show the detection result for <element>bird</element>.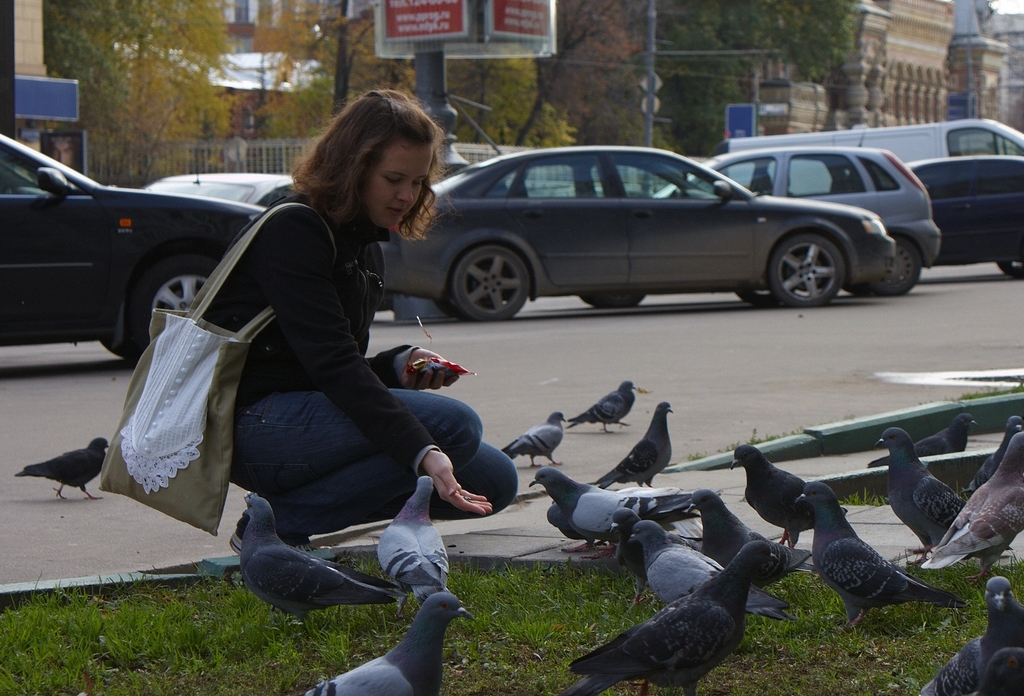
x1=962, y1=415, x2=1023, y2=491.
